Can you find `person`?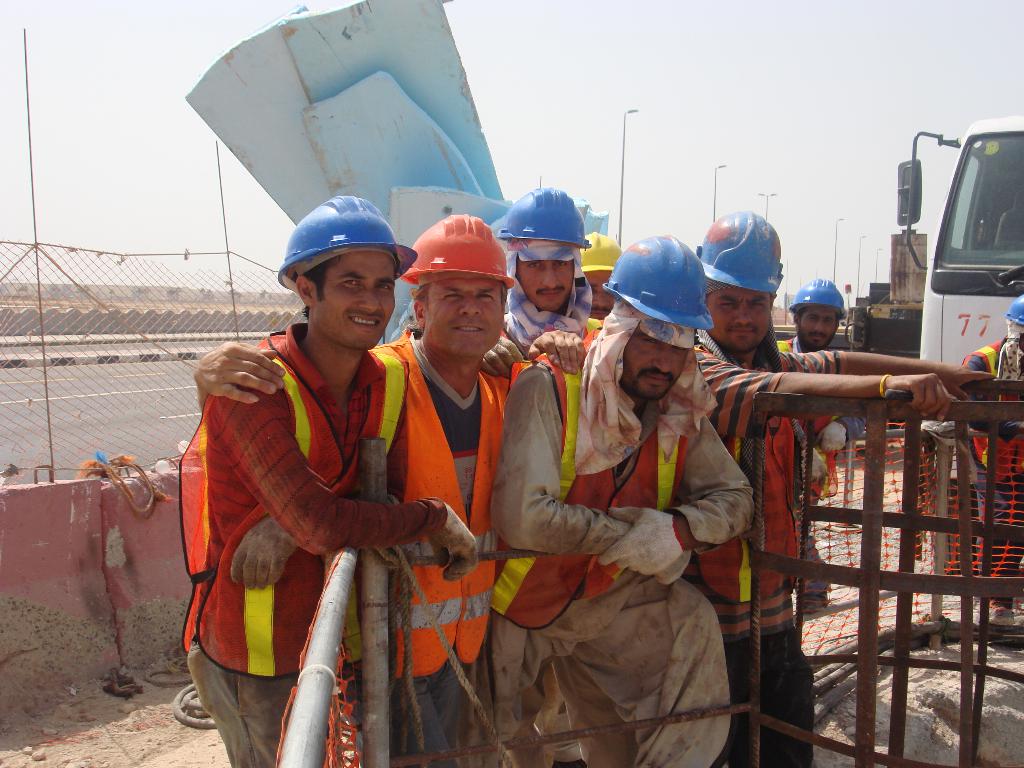
Yes, bounding box: 495 235 749 766.
